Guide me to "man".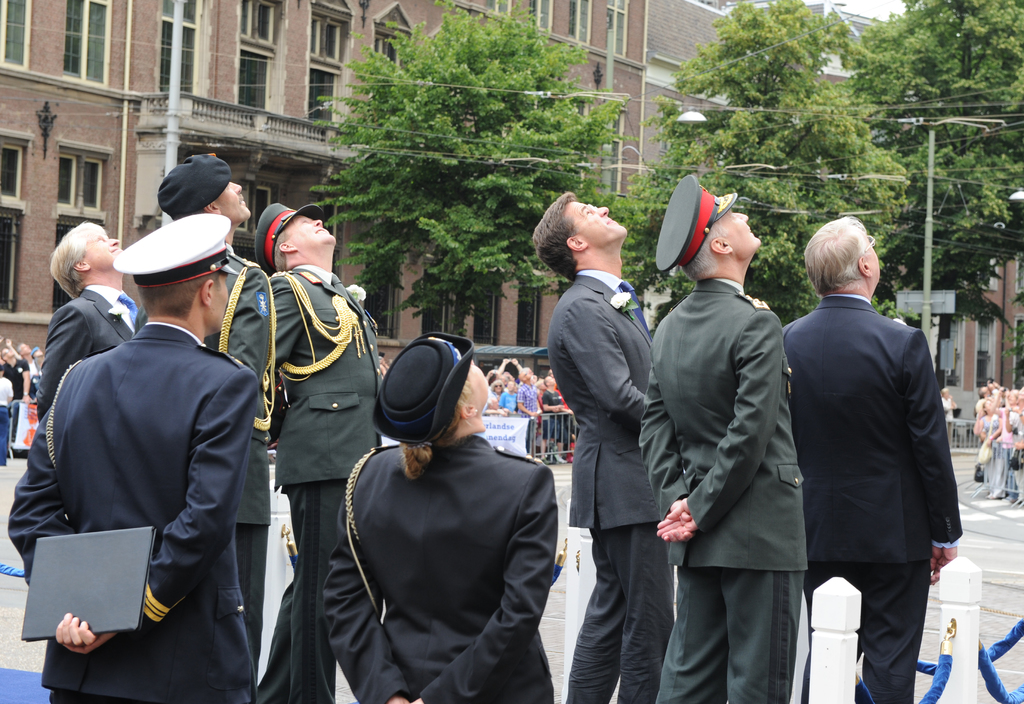
Guidance: 9 212 260 703.
